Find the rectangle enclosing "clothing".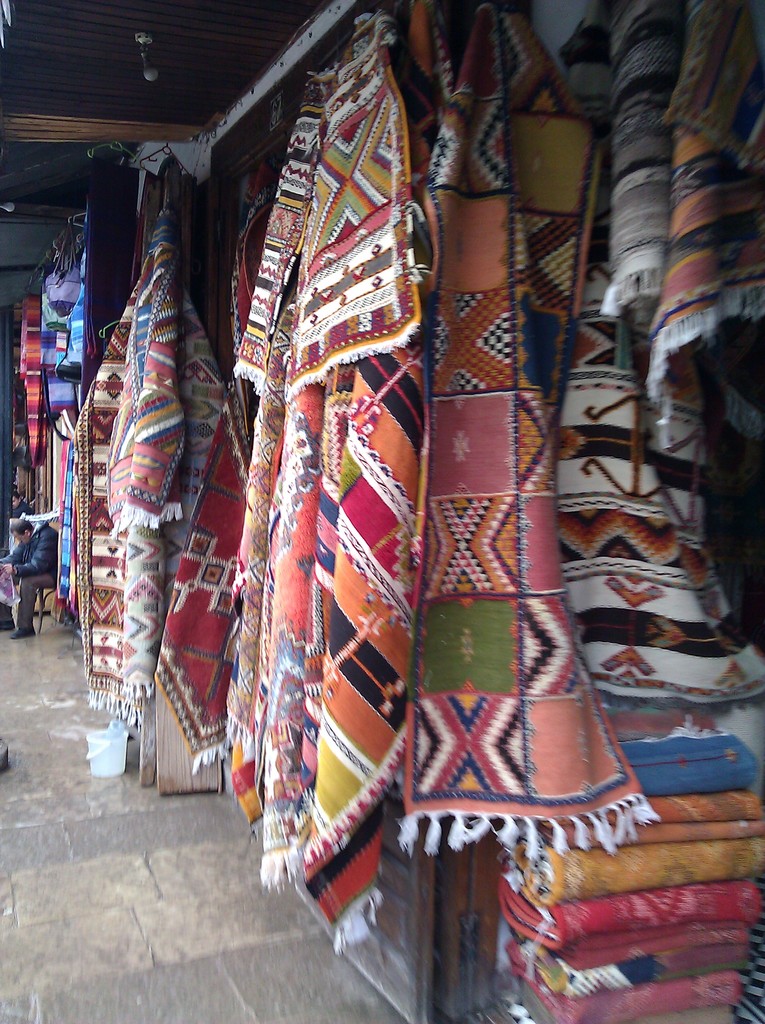
{"left": 1, "top": 526, "right": 63, "bottom": 630}.
